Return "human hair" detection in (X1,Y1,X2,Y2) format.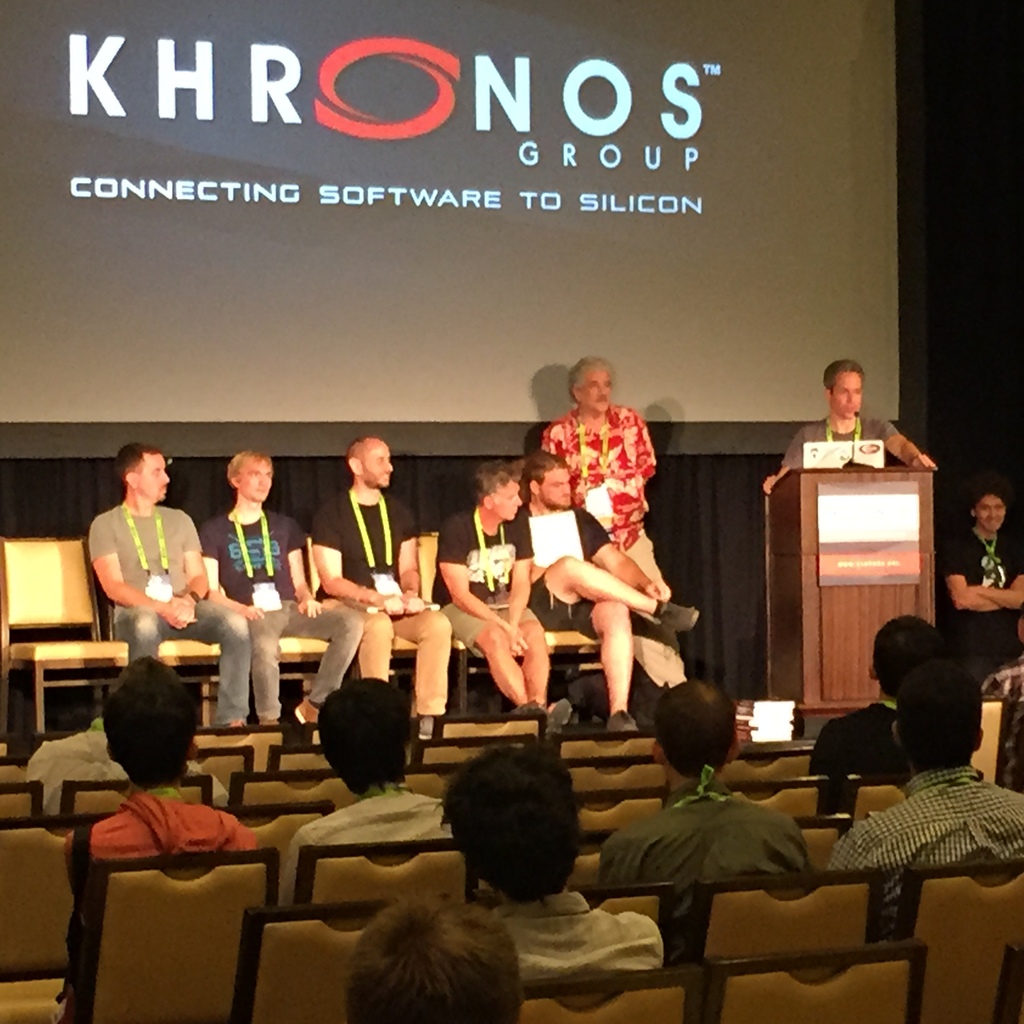
(218,449,264,493).
